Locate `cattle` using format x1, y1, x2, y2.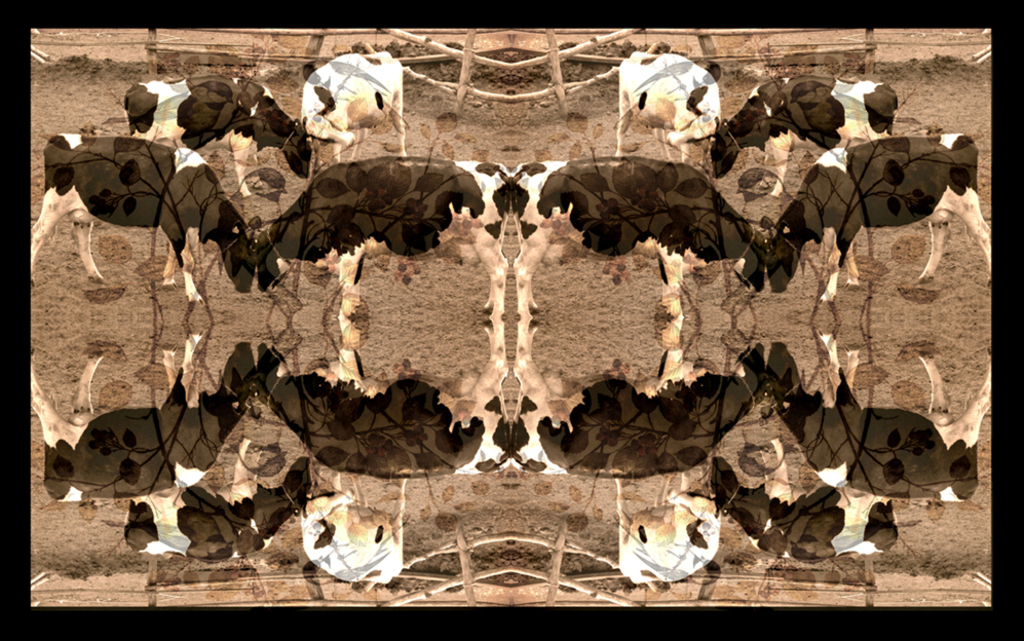
299, 47, 407, 164.
